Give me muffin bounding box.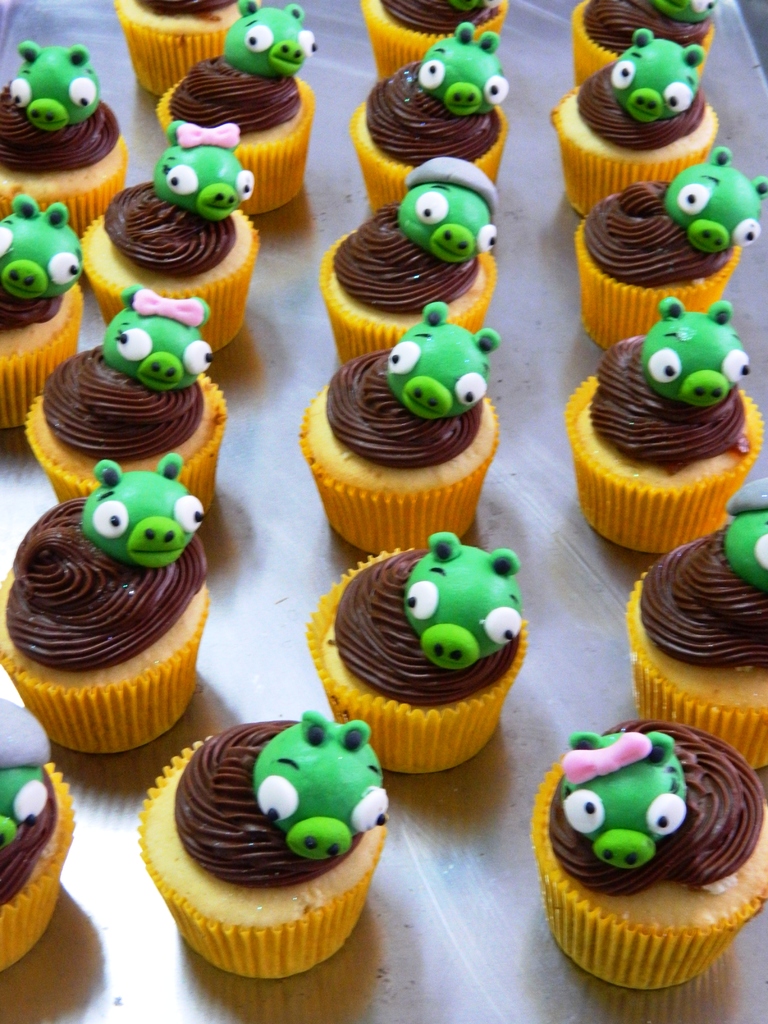
565,0,721,88.
